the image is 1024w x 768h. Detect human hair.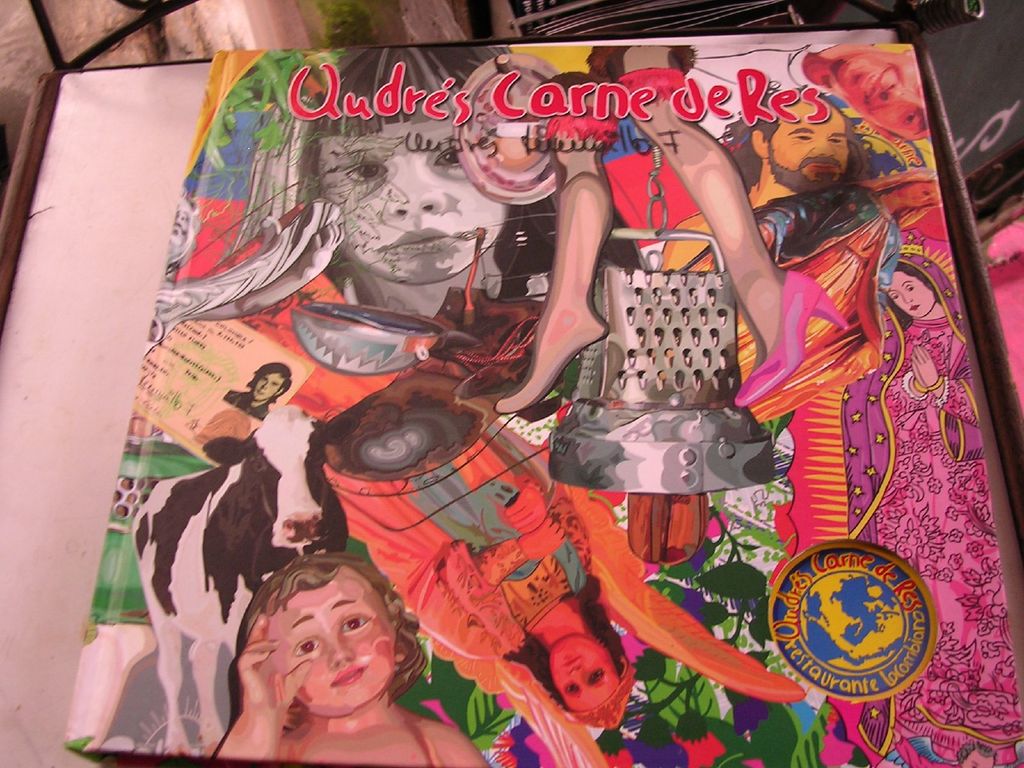
Detection: x1=239, y1=362, x2=292, y2=410.
